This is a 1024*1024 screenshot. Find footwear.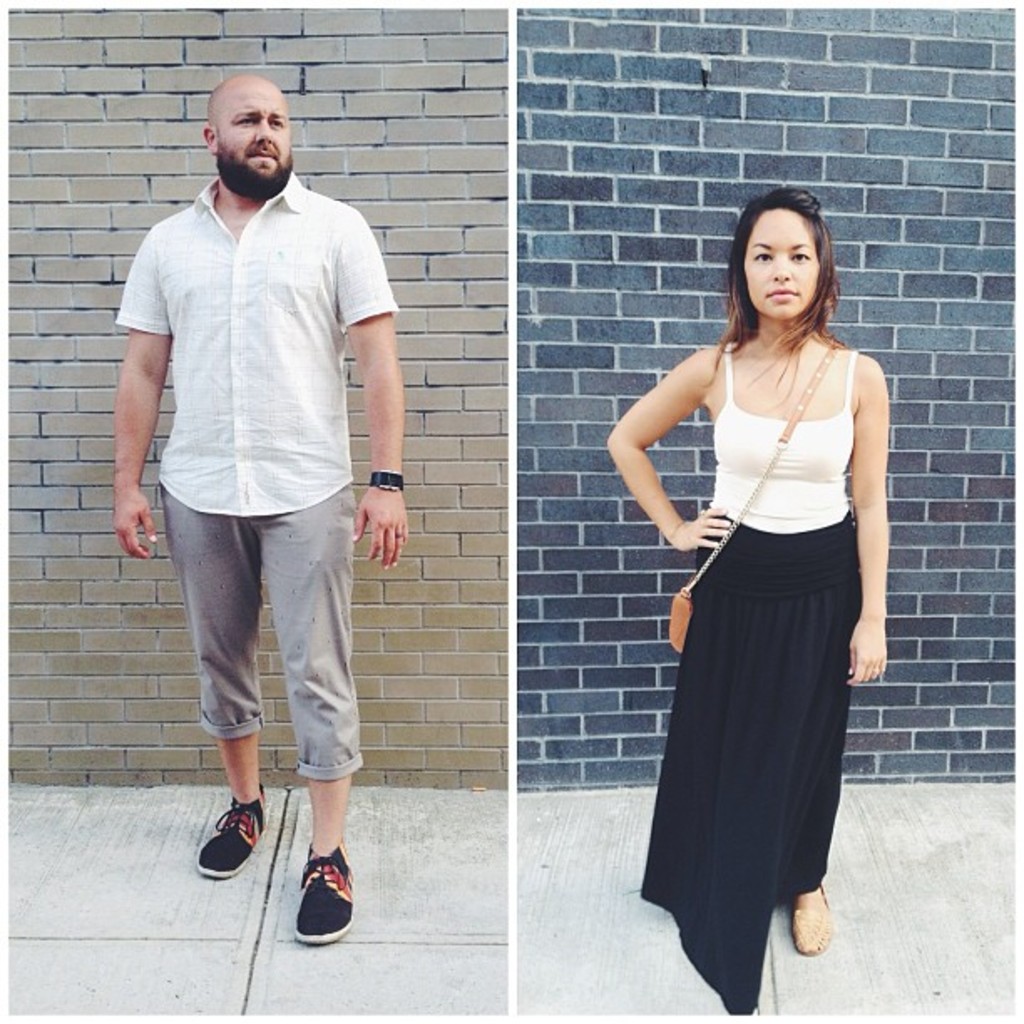
Bounding box: {"left": 788, "top": 897, "right": 835, "bottom": 952}.
